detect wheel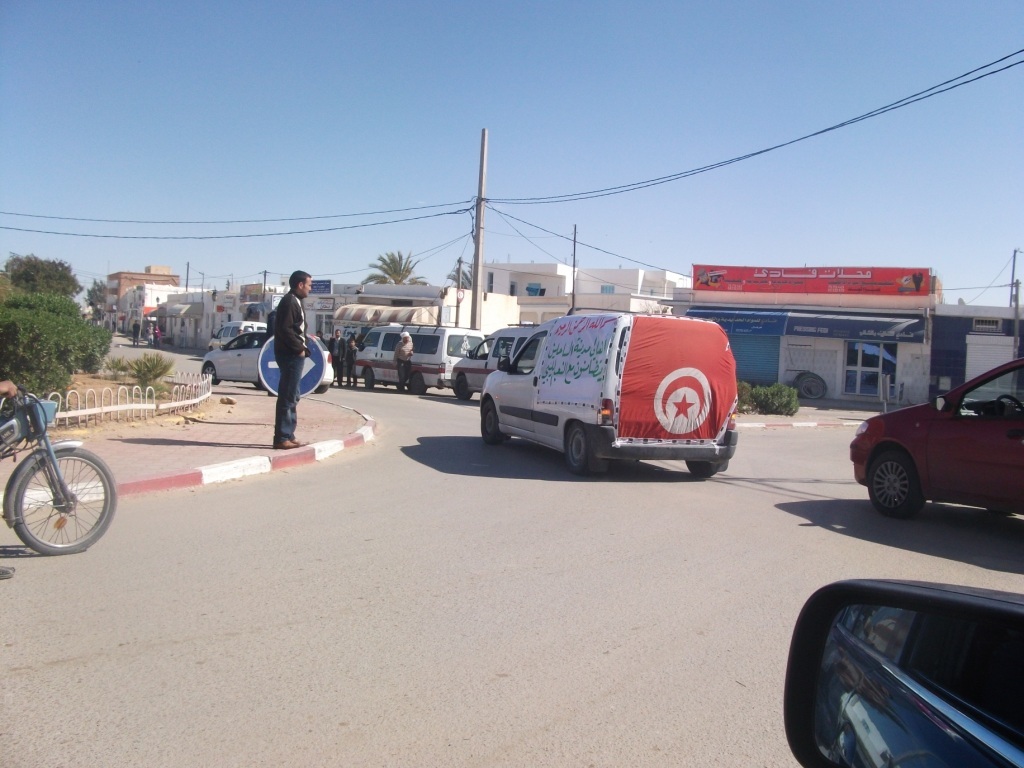
<region>988, 507, 1007, 519</region>
